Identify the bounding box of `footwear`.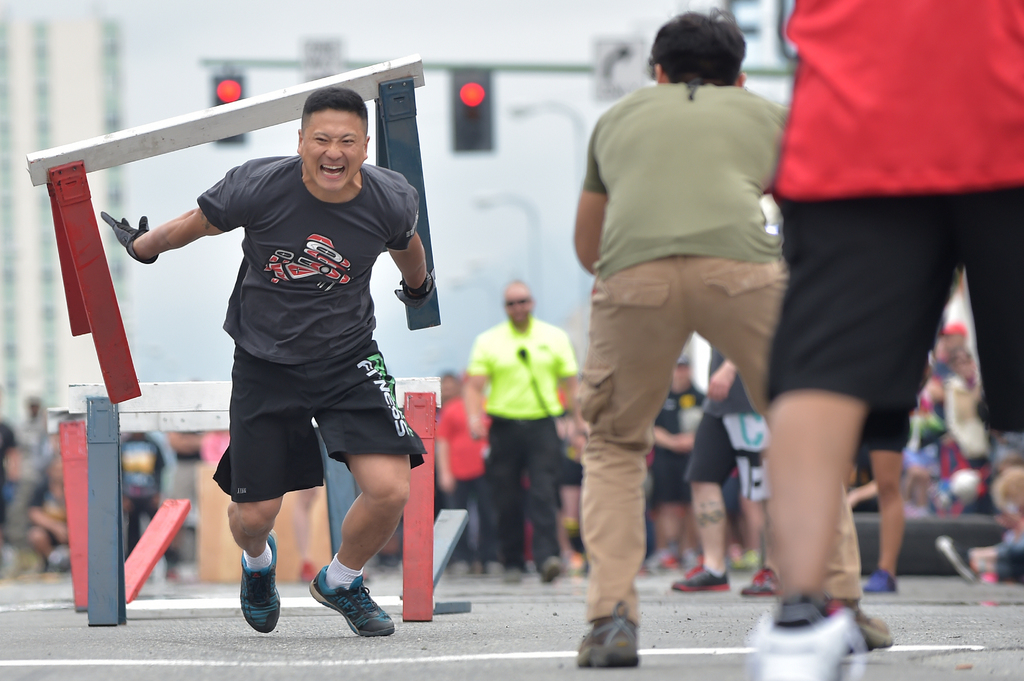
BBox(506, 566, 525, 584).
